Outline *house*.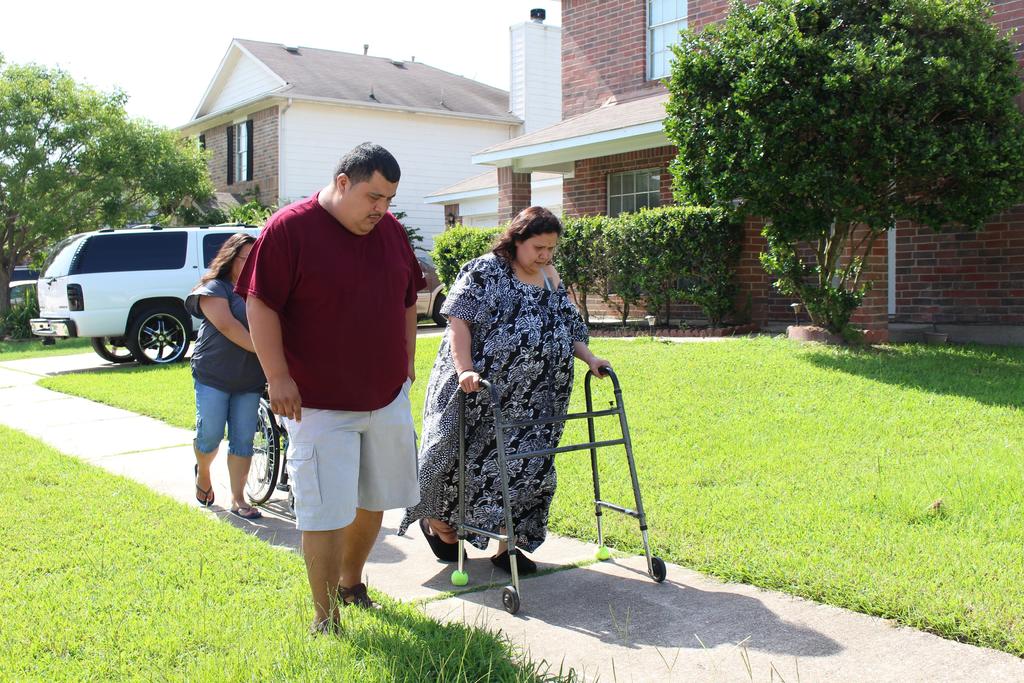
Outline: detection(154, 26, 561, 282).
